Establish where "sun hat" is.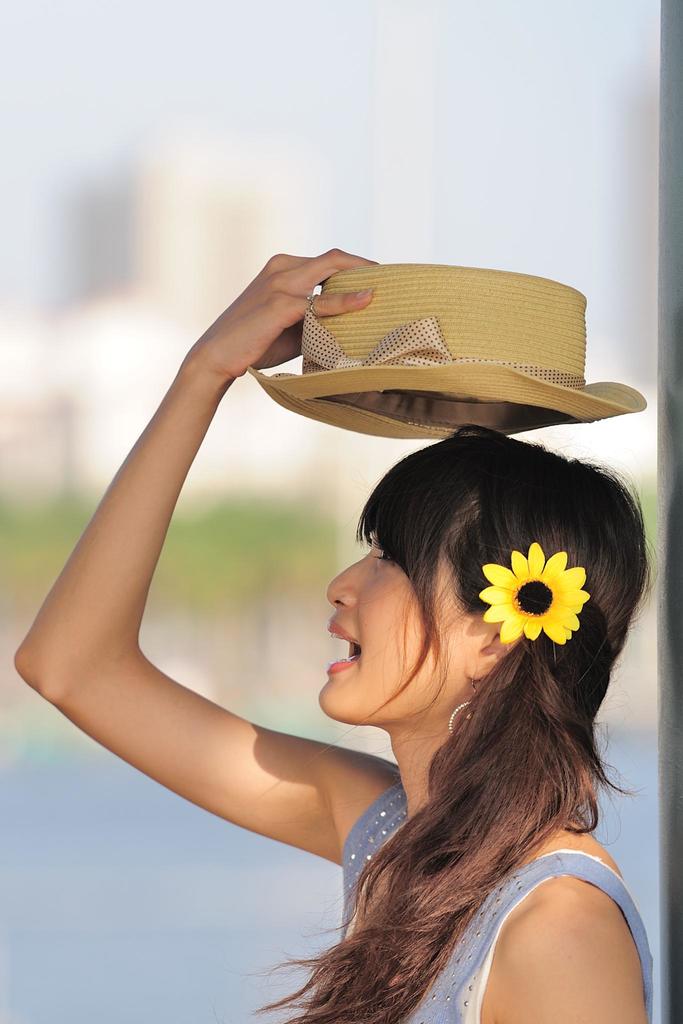
Established at <box>248,259,652,445</box>.
